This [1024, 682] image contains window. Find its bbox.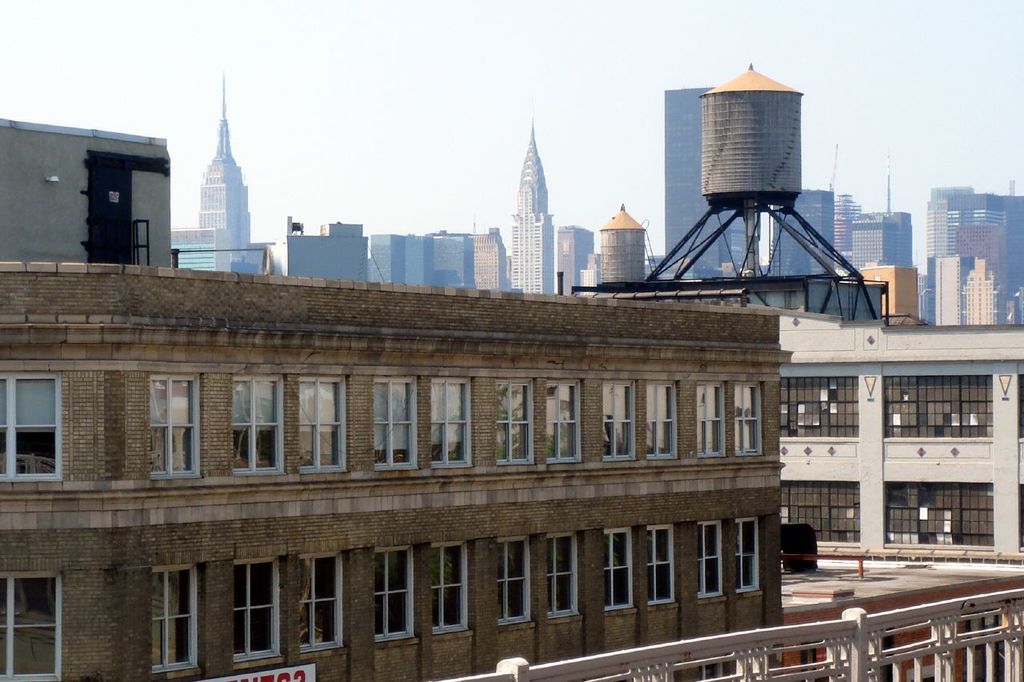
643, 527, 676, 604.
